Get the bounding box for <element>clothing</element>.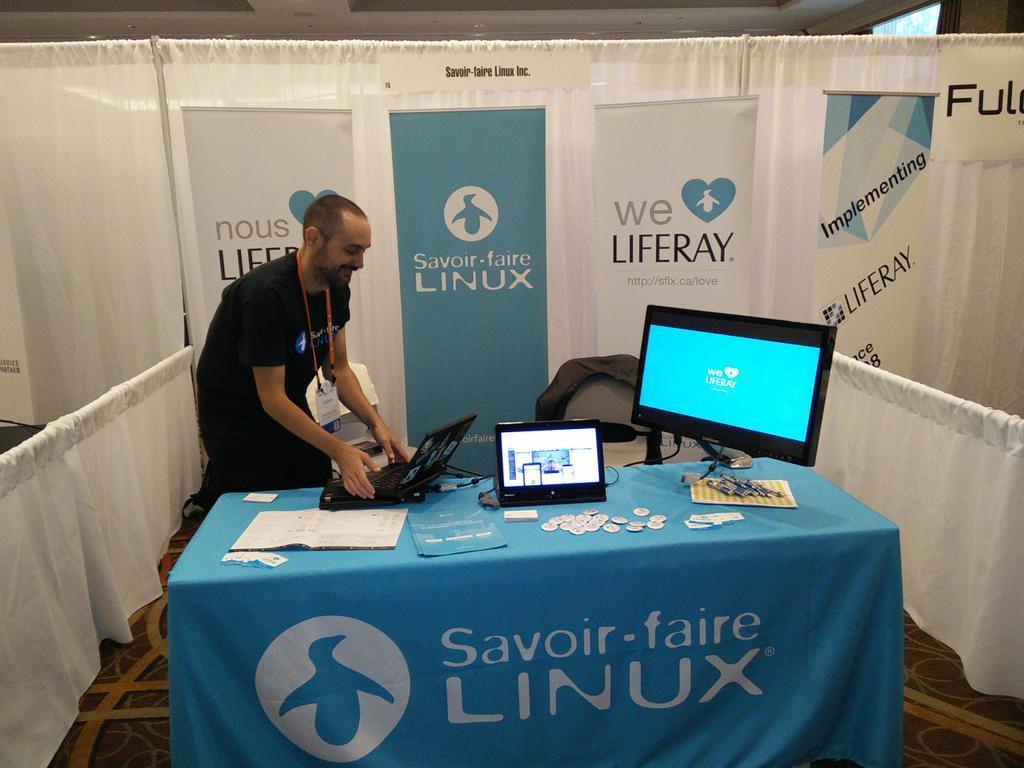
<bbox>201, 226, 381, 501</bbox>.
